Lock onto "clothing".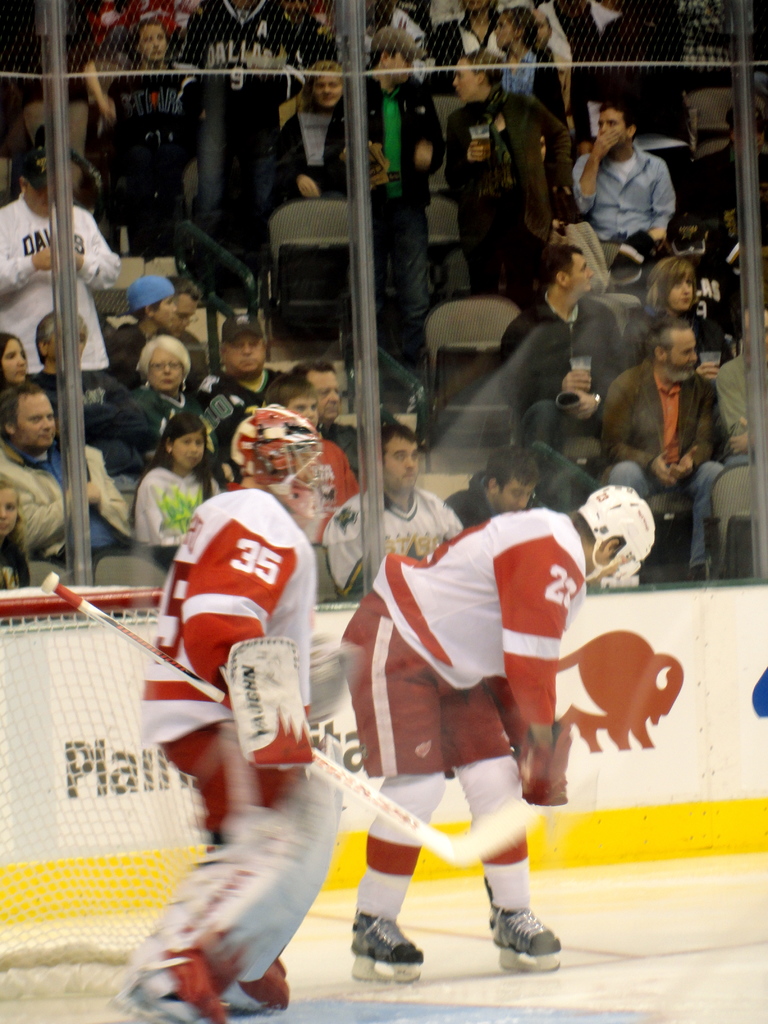
Locked: 342, 500, 589, 925.
